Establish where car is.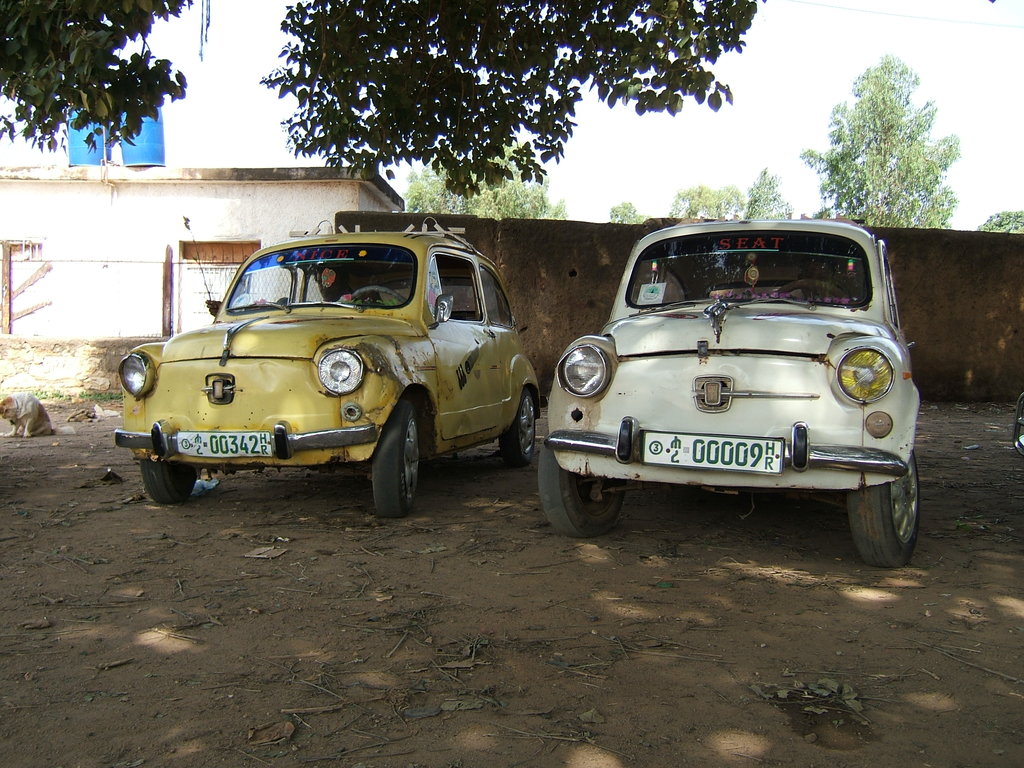
Established at 104, 225, 554, 524.
